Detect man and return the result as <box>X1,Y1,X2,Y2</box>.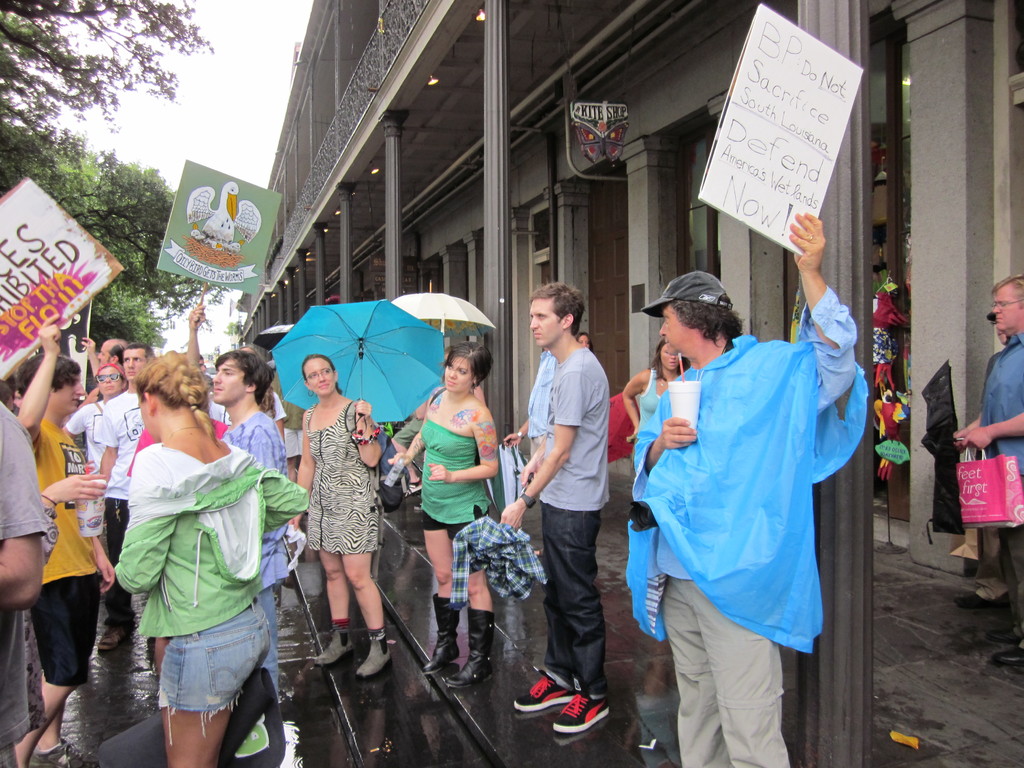
<box>956,271,1023,665</box>.
